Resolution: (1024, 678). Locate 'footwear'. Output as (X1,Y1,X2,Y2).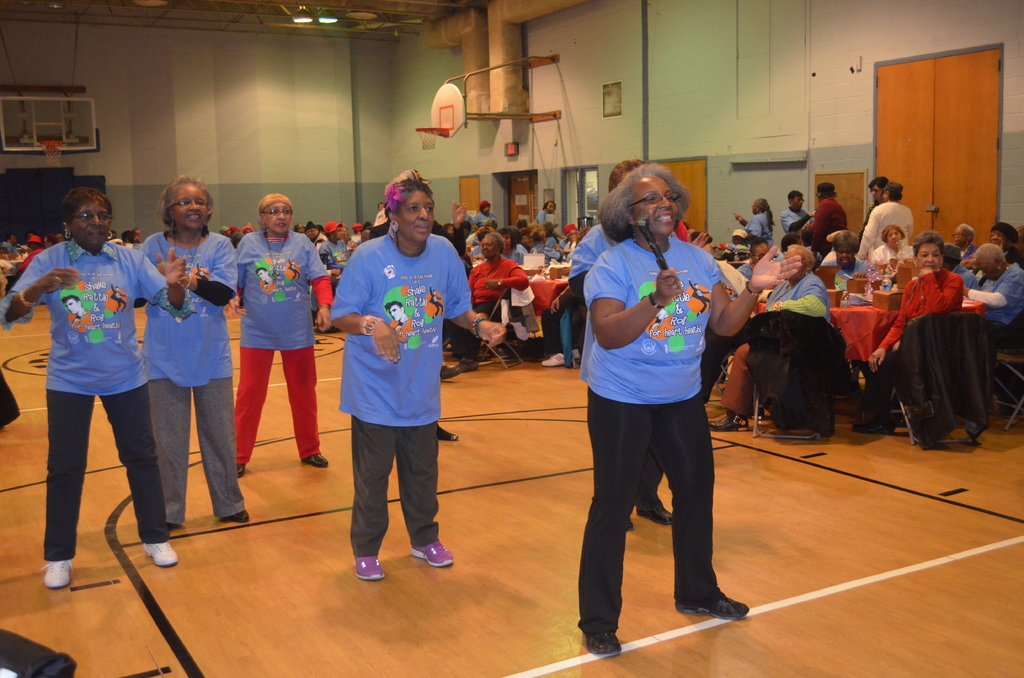
(541,351,566,367).
